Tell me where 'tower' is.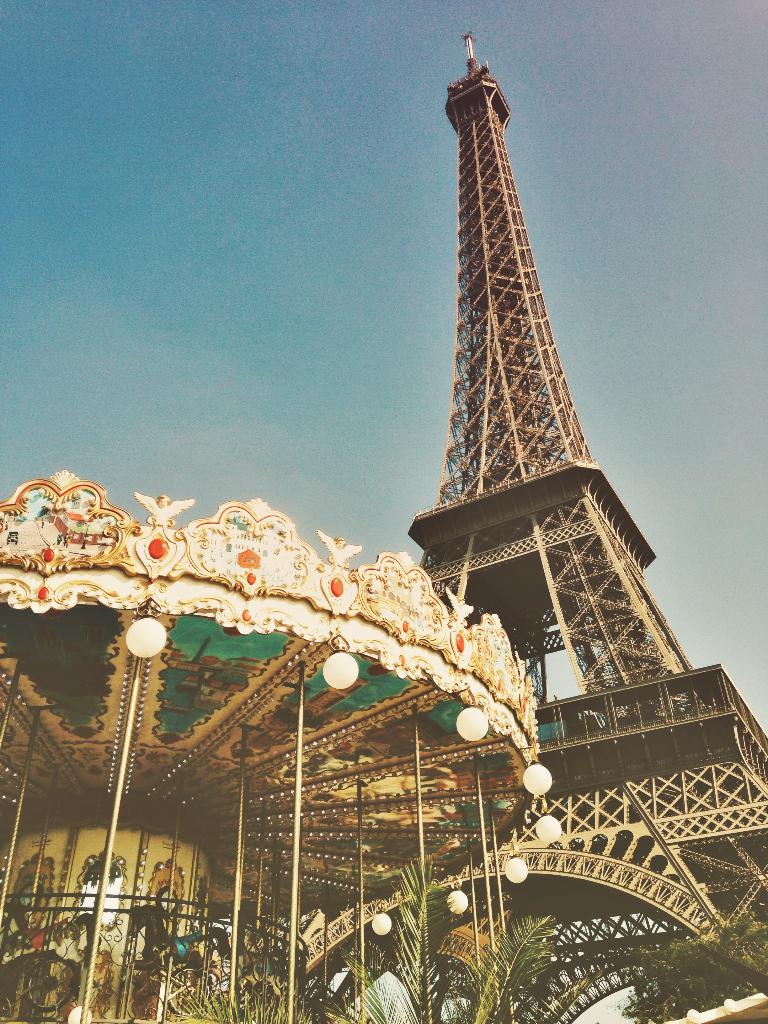
'tower' is at [left=365, top=1, right=767, bottom=1023].
